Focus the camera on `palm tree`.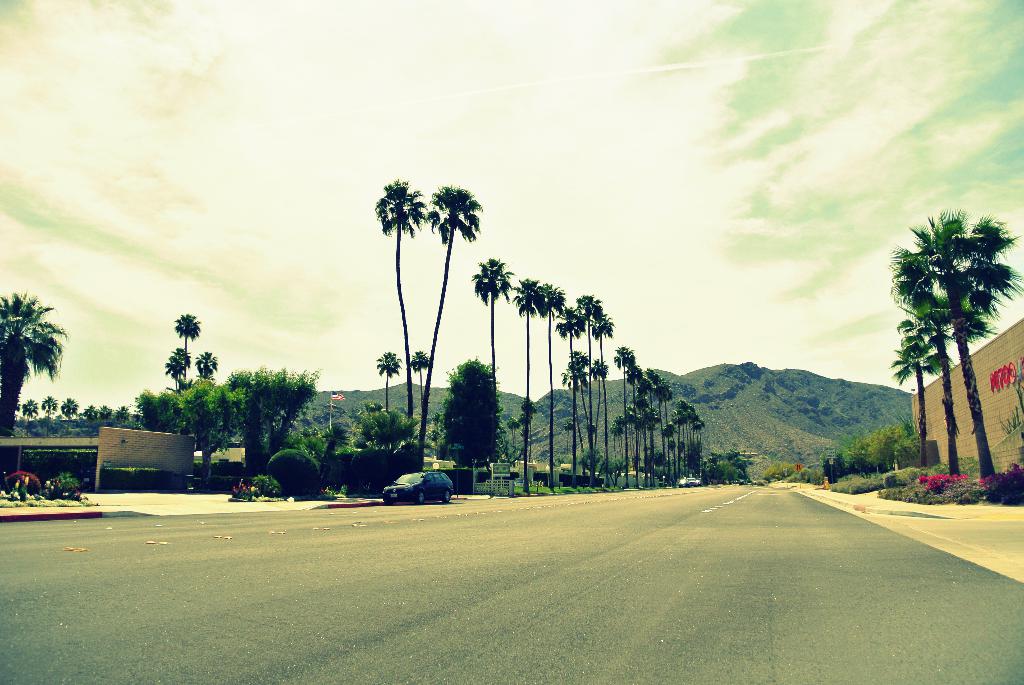
Focus region: detection(170, 309, 207, 395).
